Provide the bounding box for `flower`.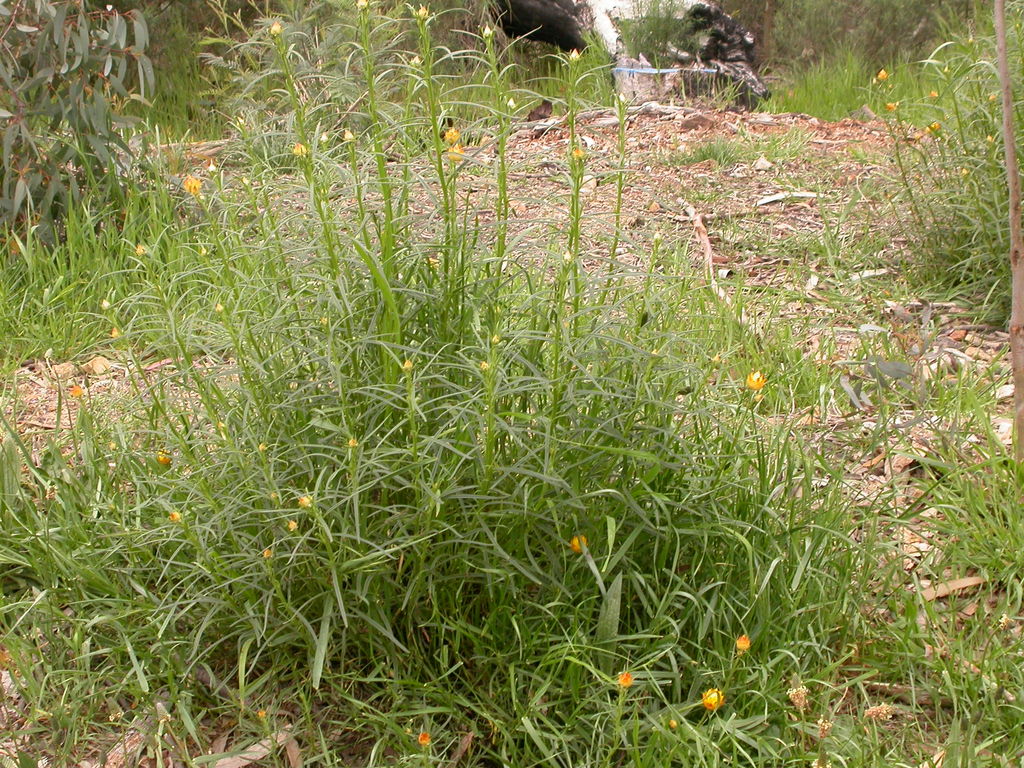
left=157, top=446, right=170, bottom=463.
